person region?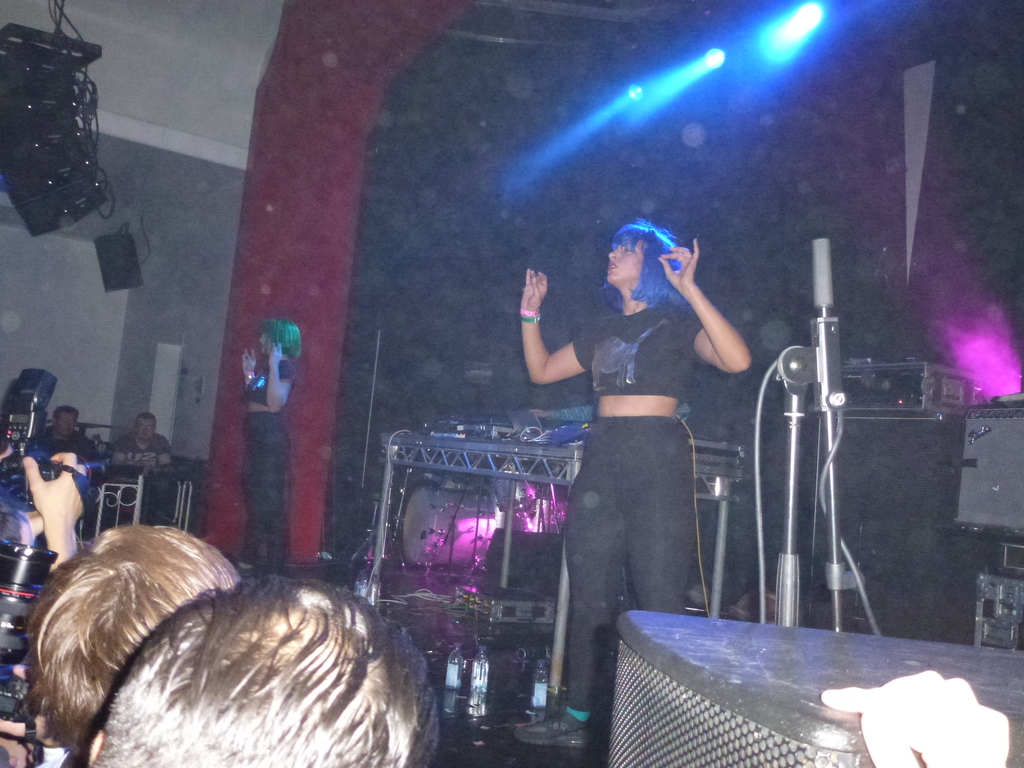
112, 413, 178, 467
